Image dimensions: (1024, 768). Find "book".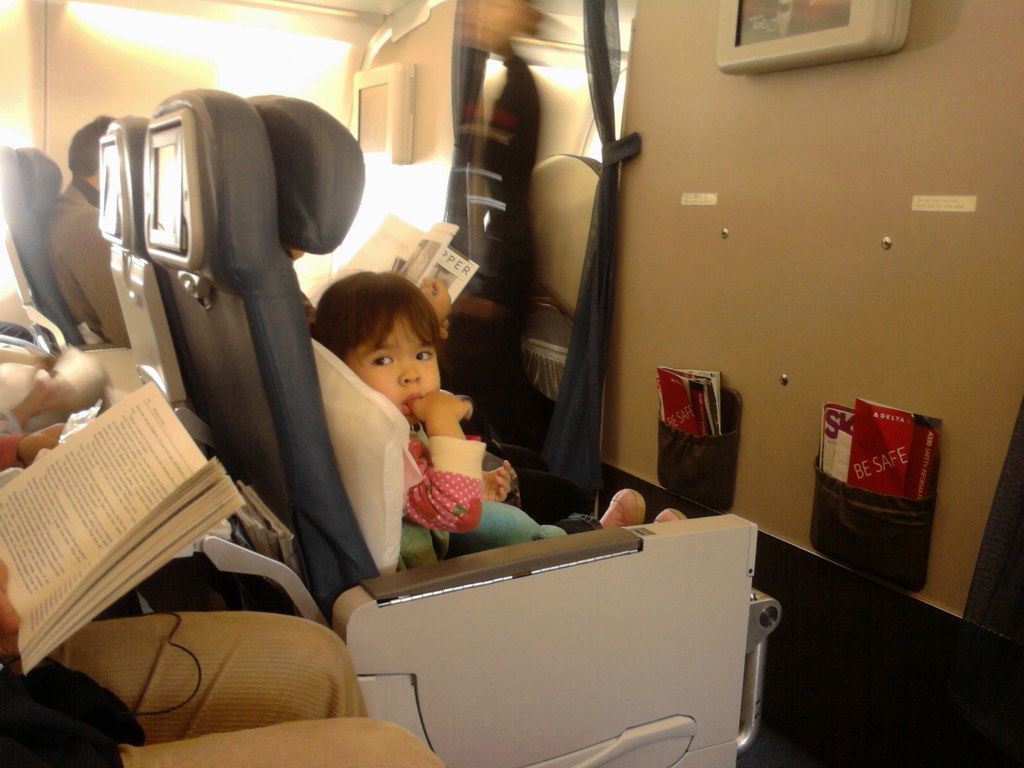
locate(0, 377, 244, 675).
